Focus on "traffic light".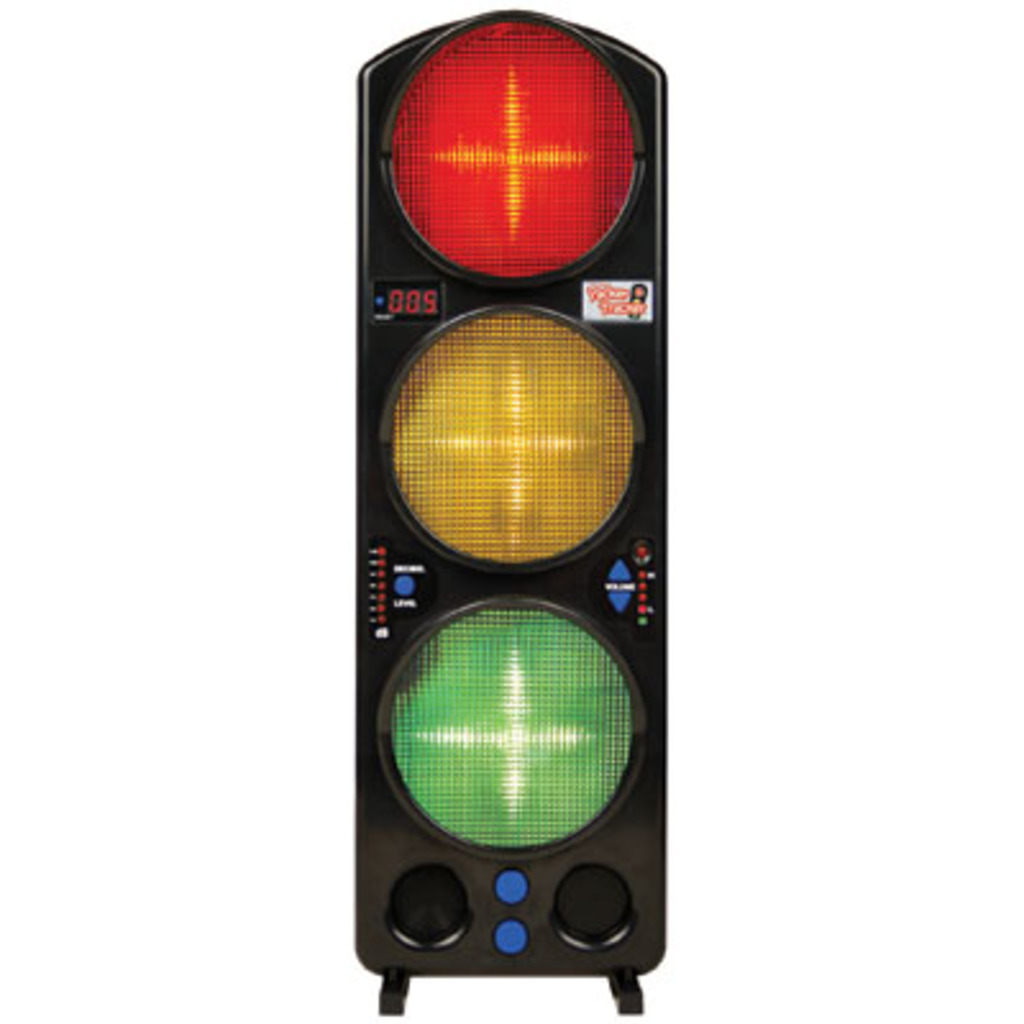
Focused at region(356, 10, 673, 1019).
